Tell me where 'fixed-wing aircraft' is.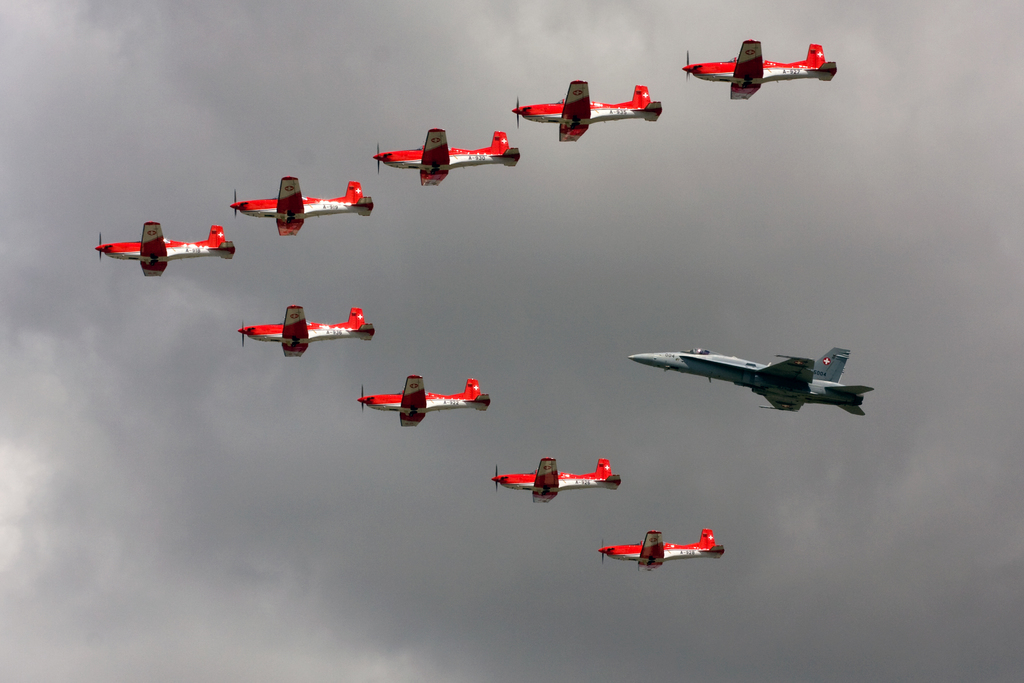
'fixed-wing aircraft' is at bbox(355, 372, 495, 428).
